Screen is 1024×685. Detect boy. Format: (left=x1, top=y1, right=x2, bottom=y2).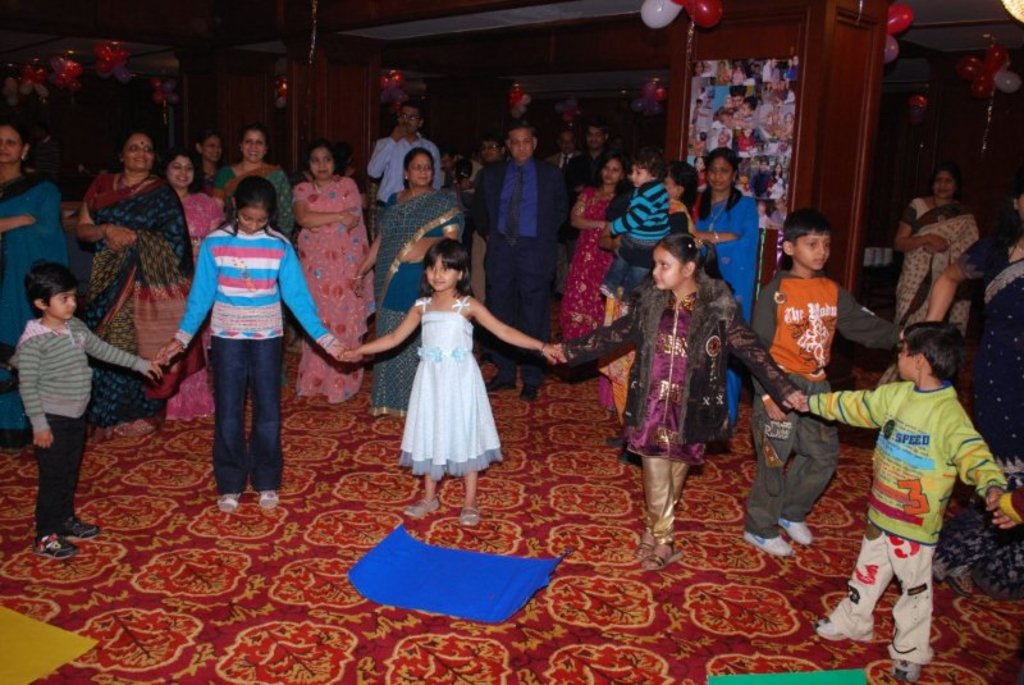
(left=0, top=266, right=168, bottom=565).
